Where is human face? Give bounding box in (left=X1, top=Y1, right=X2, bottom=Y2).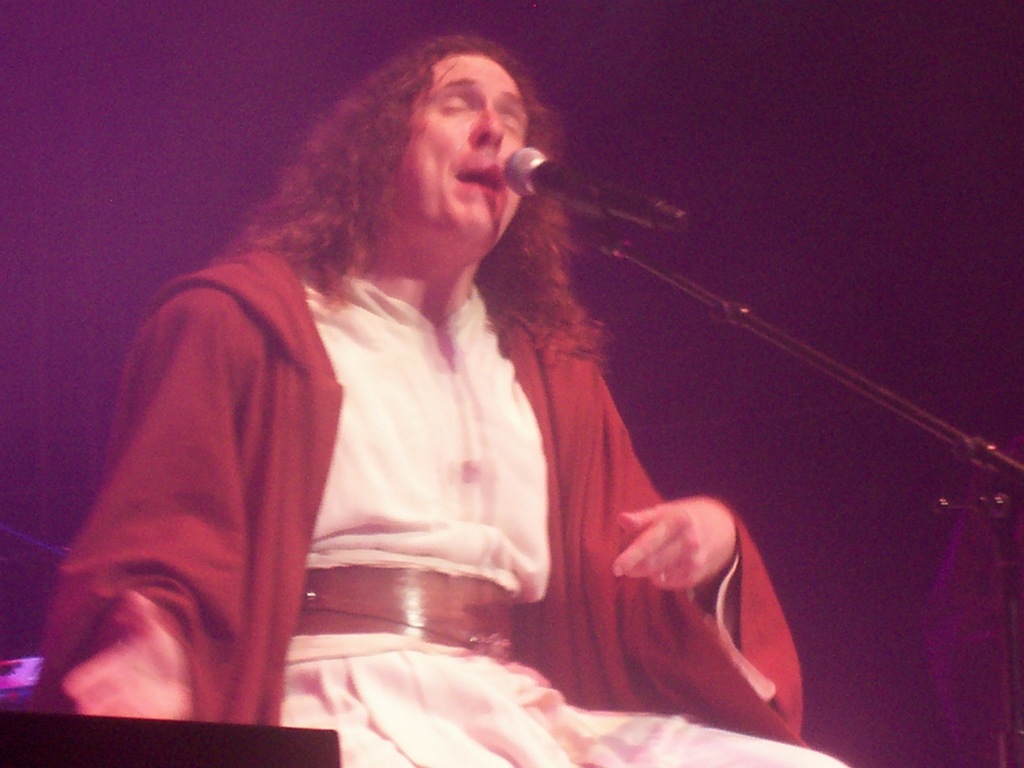
(left=388, top=56, right=537, bottom=244).
